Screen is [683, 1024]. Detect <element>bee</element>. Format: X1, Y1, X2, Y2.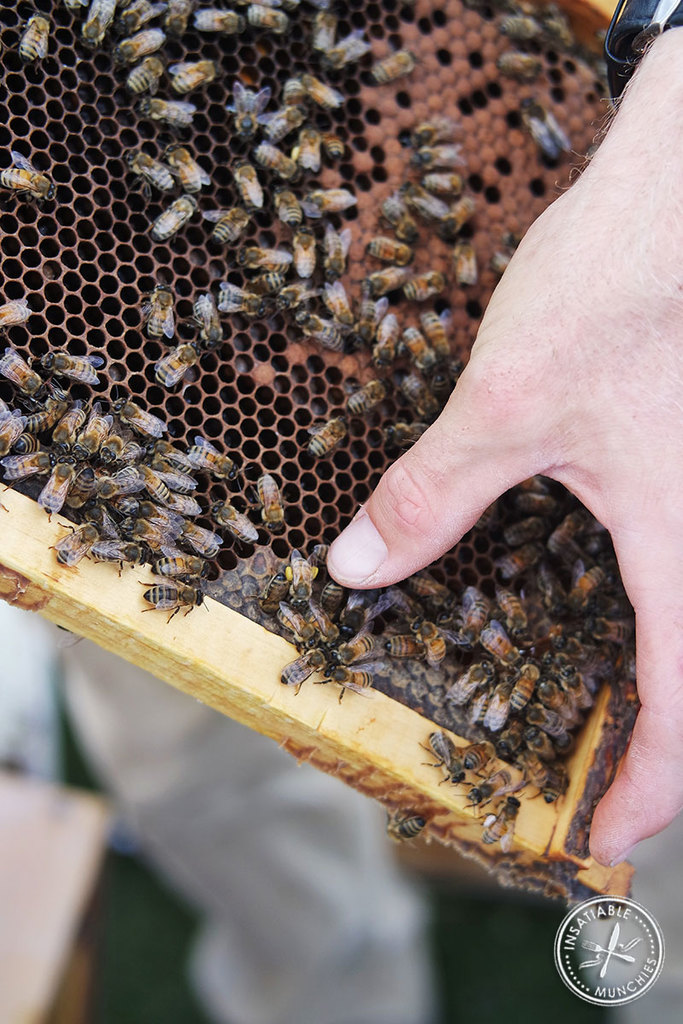
248, 3, 286, 33.
